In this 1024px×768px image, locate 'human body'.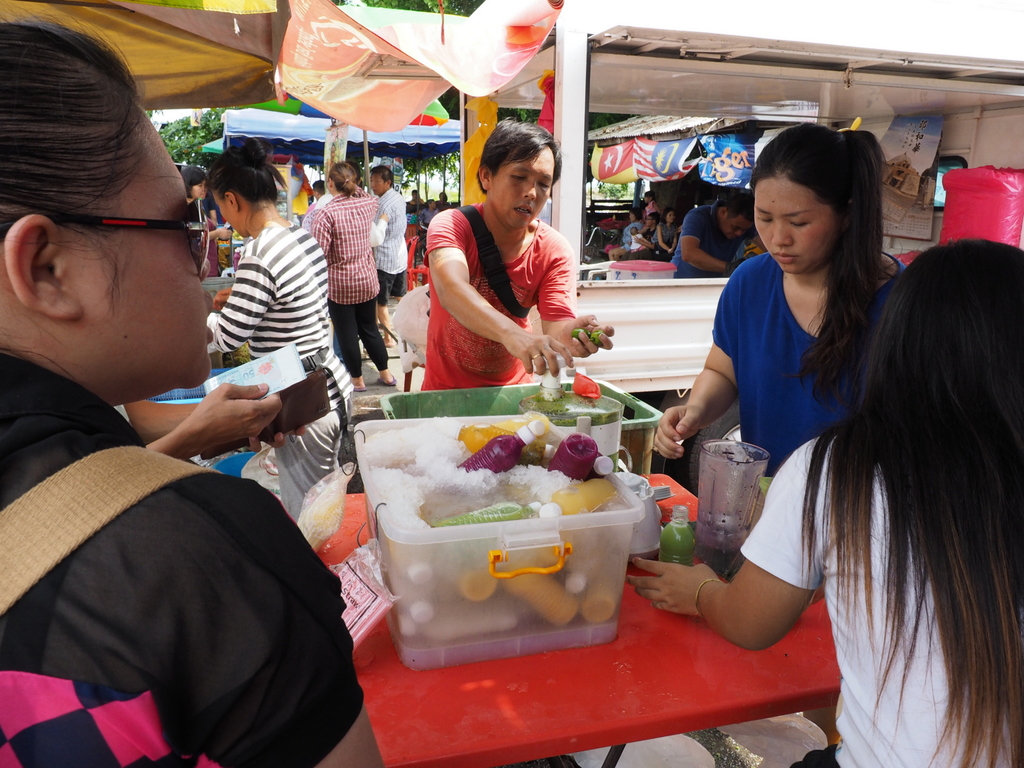
Bounding box: pyautogui.locateOnScreen(308, 154, 391, 393).
